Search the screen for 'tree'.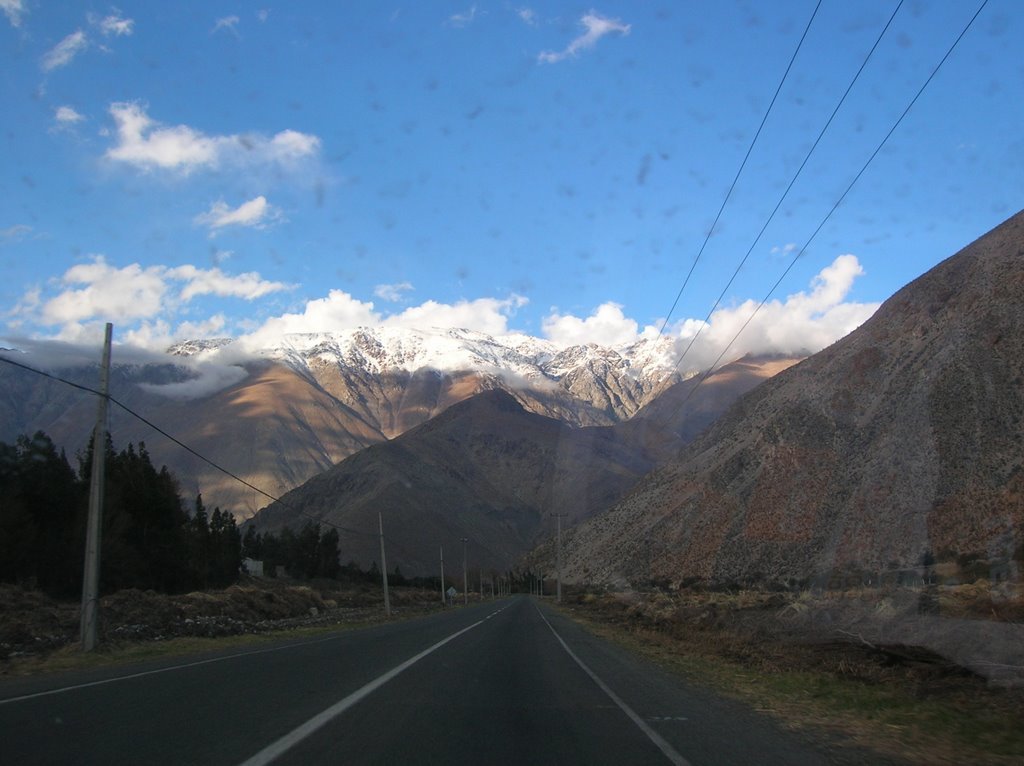
Found at detection(315, 525, 344, 575).
